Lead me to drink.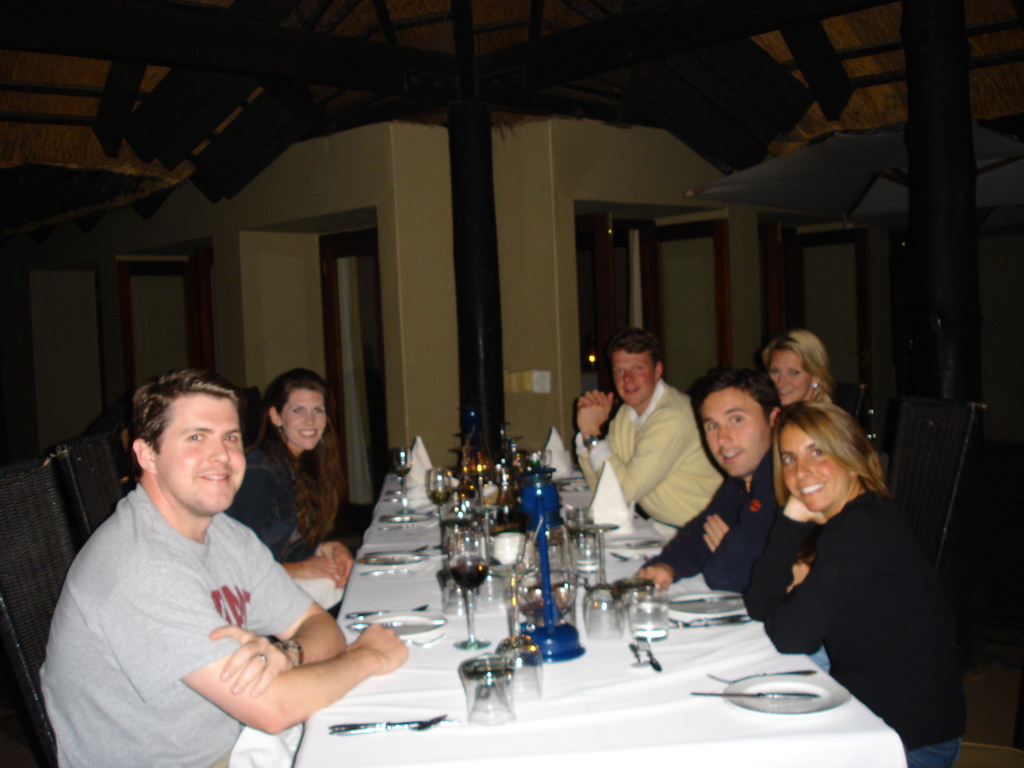
Lead to [left=453, top=565, right=489, bottom=591].
